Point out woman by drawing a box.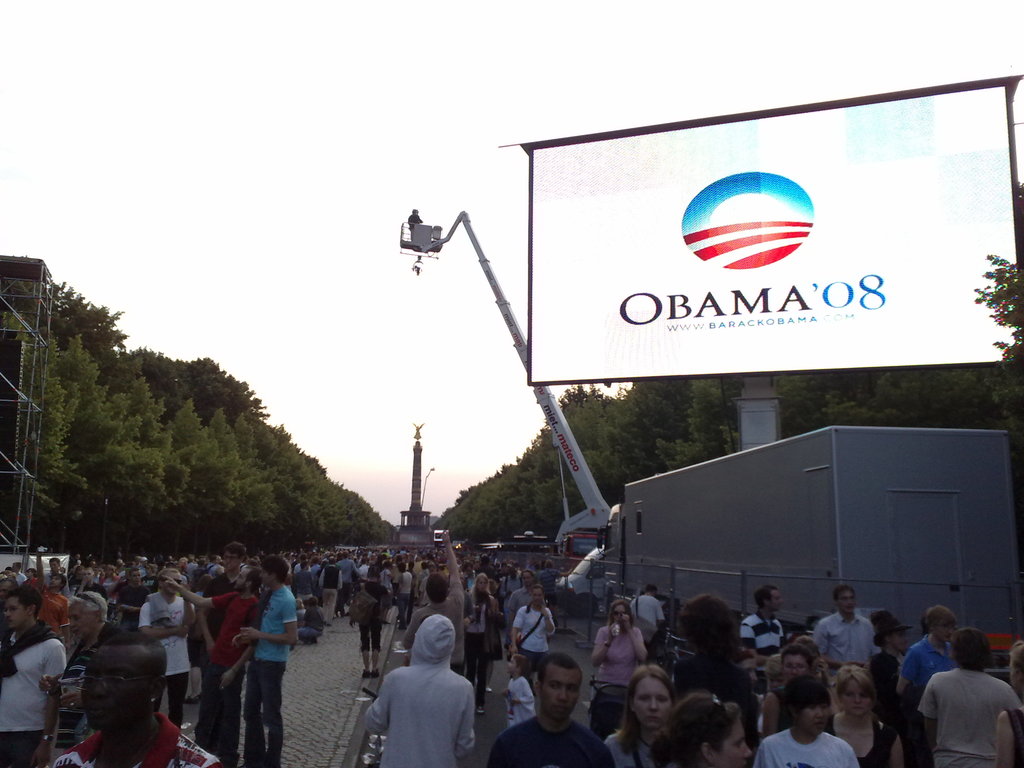
(left=820, top=668, right=908, bottom=767).
